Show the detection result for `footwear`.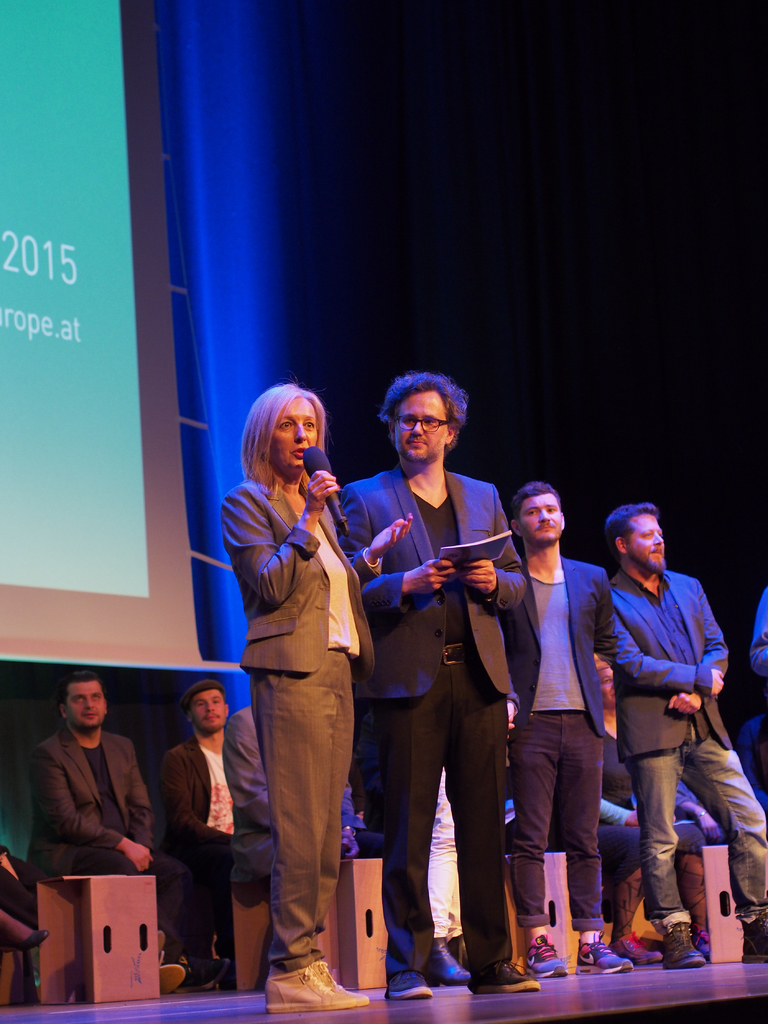
Rect(156, 963, 192, 995).
